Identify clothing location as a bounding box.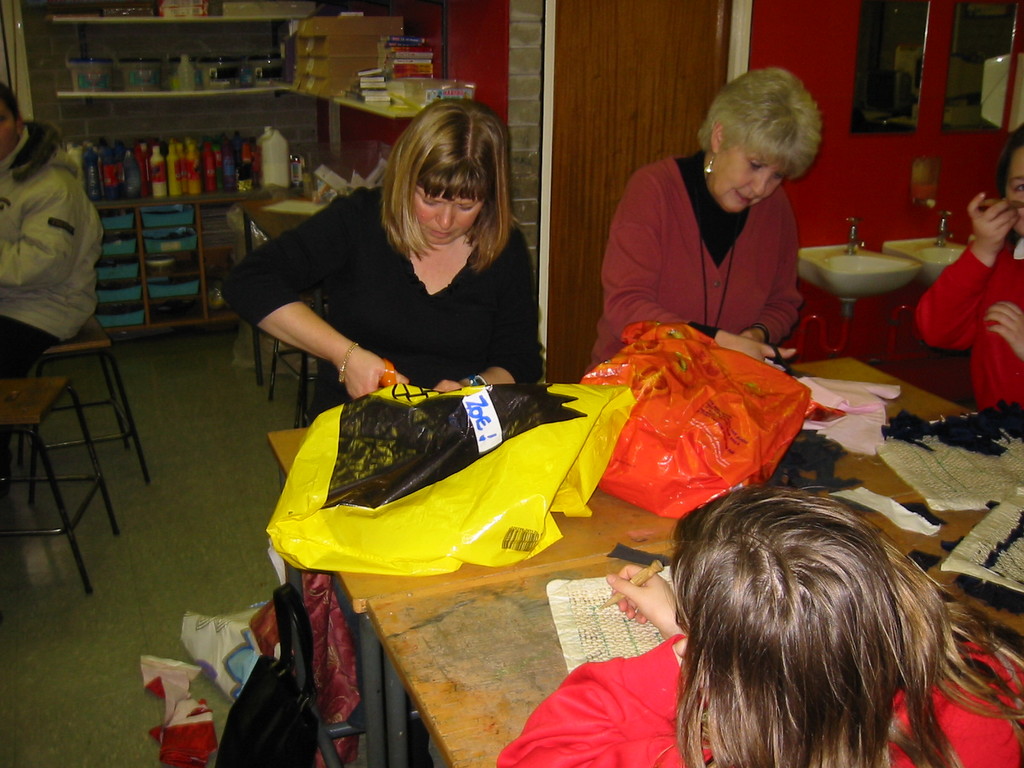
[205,191,548,436].
